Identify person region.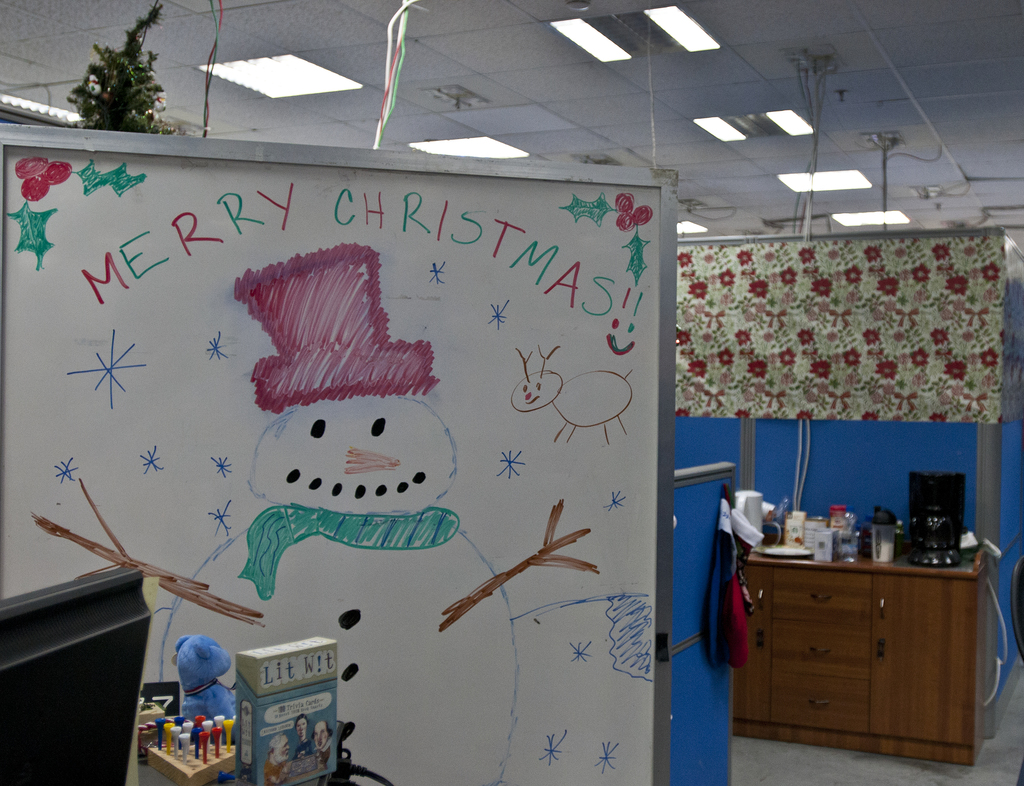
Region: {"left": 314, "top": 722, "right": 331, "bottom": 767}.
